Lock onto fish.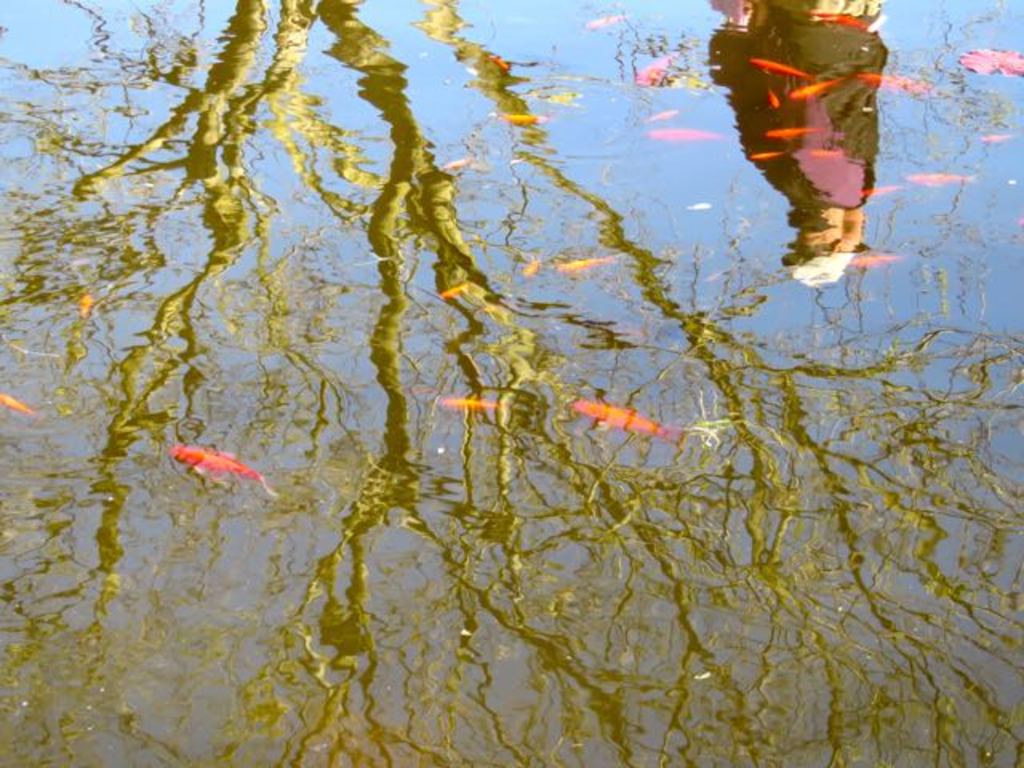
Locked: (x1=82, y1=286, x2=99, y2=325).
